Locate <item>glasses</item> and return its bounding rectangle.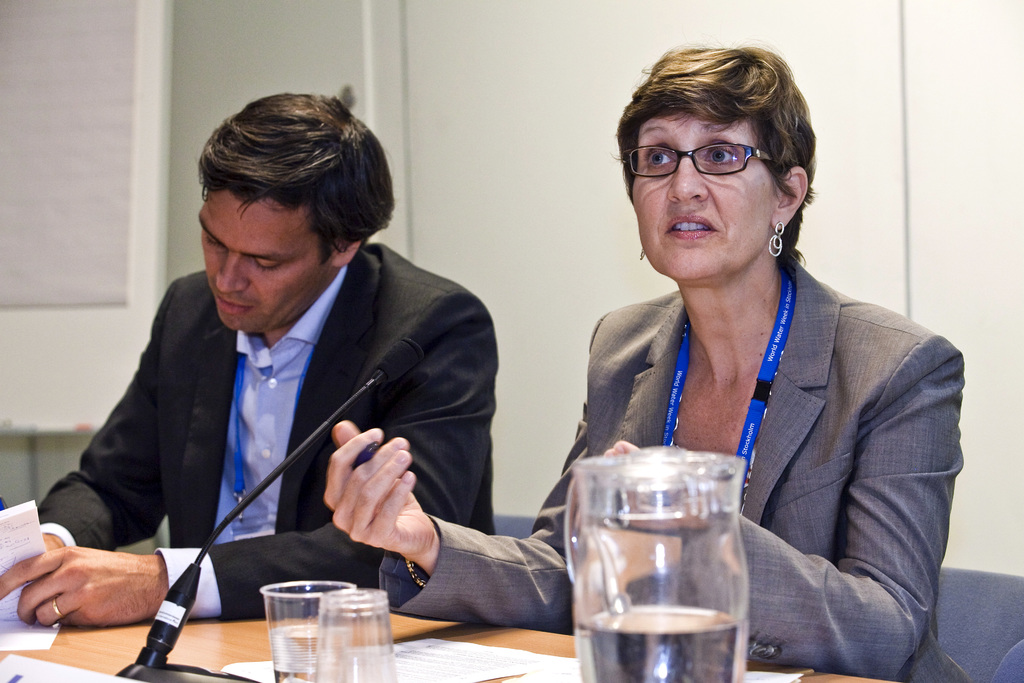
{"left": 639, "top": 131, "right": 793, "bottom": 181}.
